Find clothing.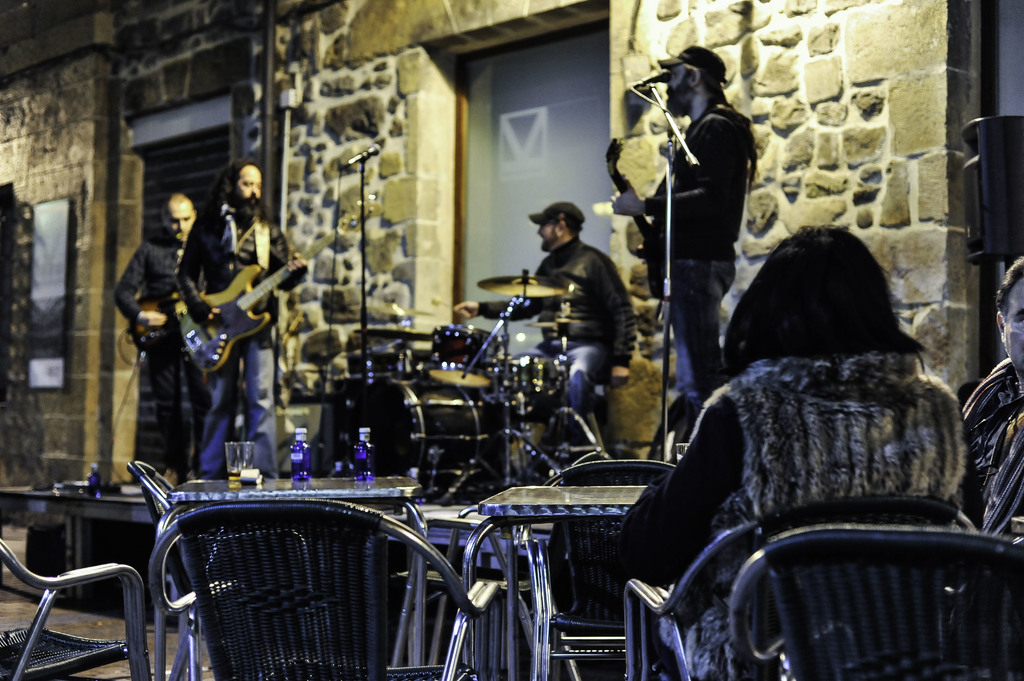
bbox(119, 230, 193, 482).
